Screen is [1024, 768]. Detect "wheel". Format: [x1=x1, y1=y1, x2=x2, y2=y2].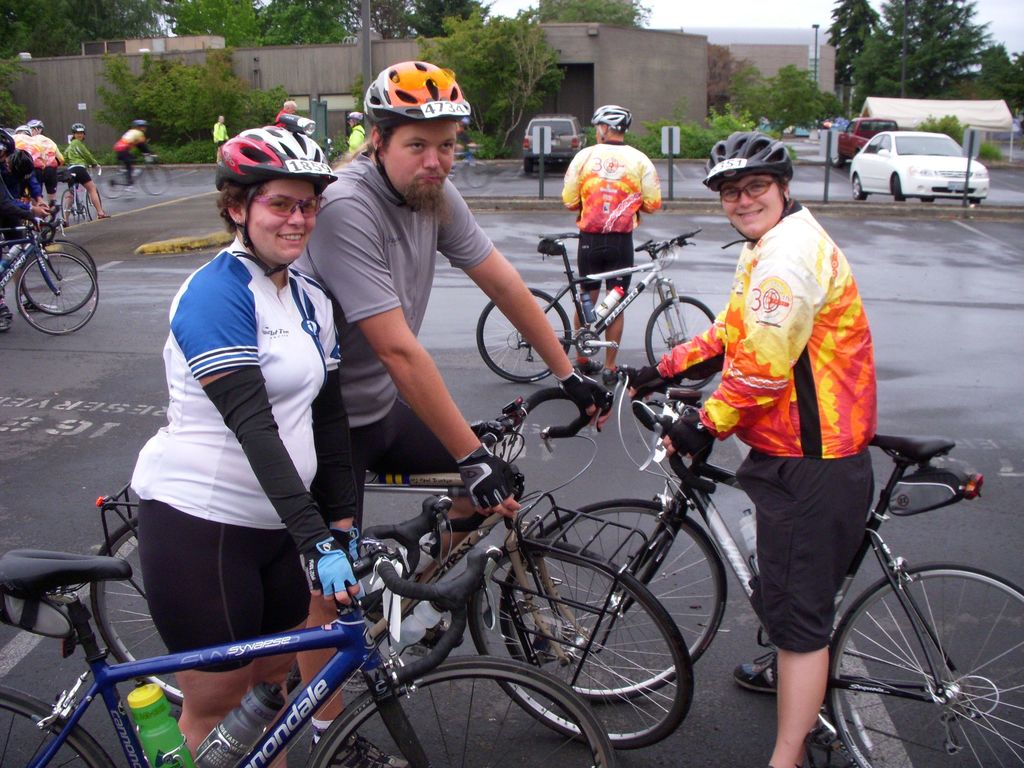
[x1=301, y1=651, x2=618, y2=767].
